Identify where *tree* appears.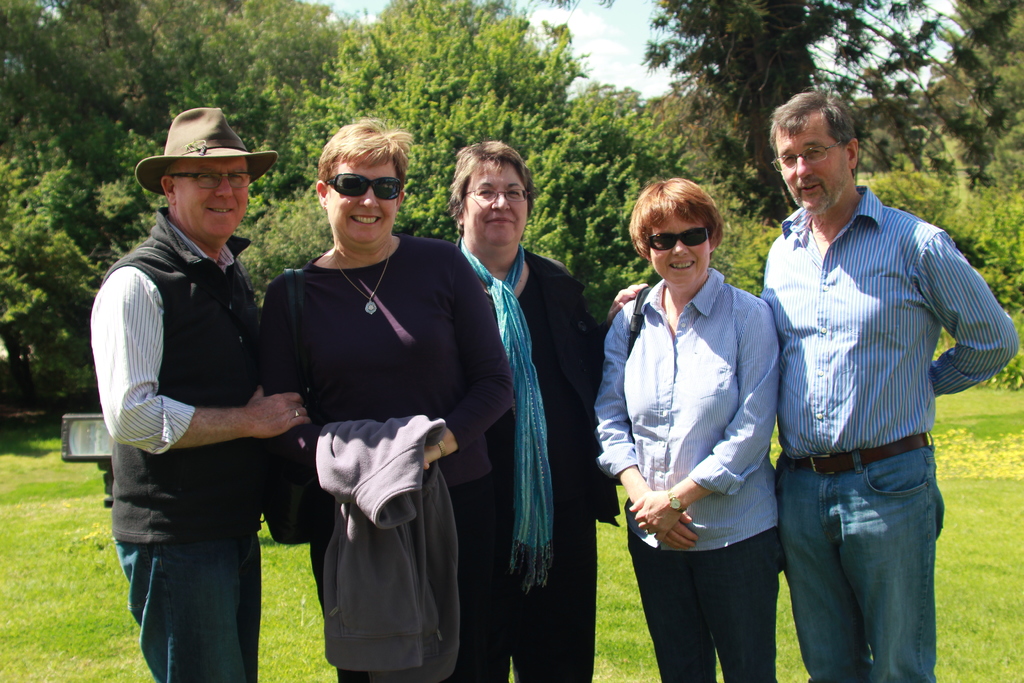
Appears at 894/0/1023/188.
